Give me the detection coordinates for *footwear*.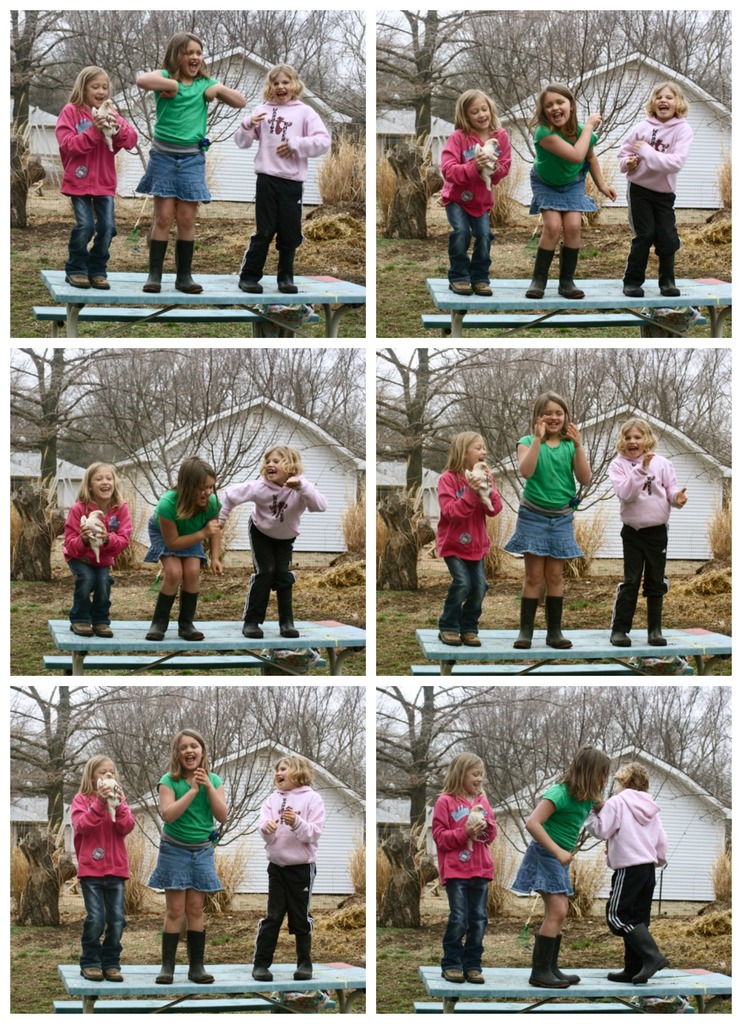
BBox(253, 967, 274, 979).
